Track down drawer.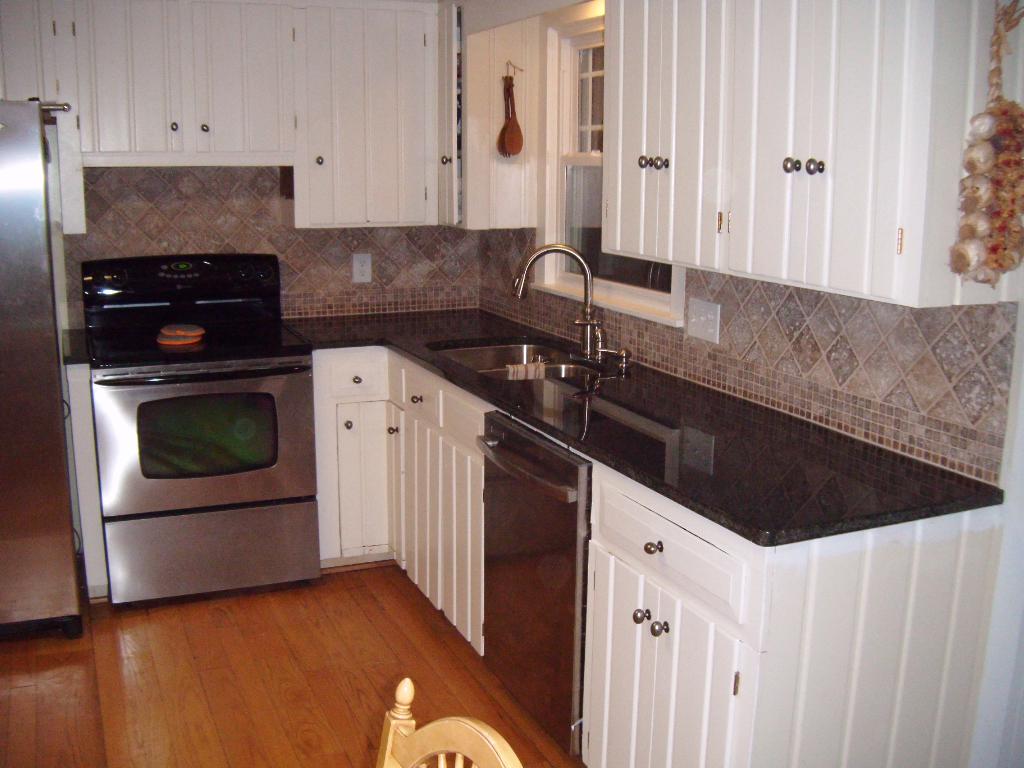
Tracked to bbox=[333, 356, 379, 400].
